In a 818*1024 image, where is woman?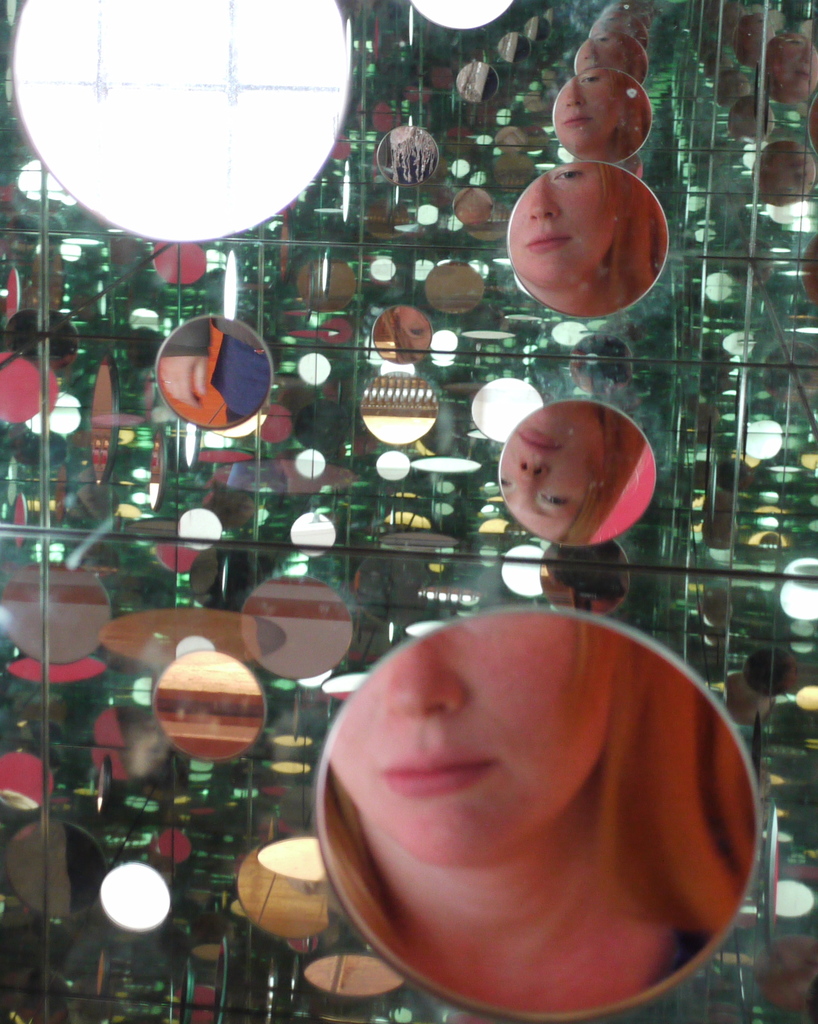
box(505, 166, 666, 319).
